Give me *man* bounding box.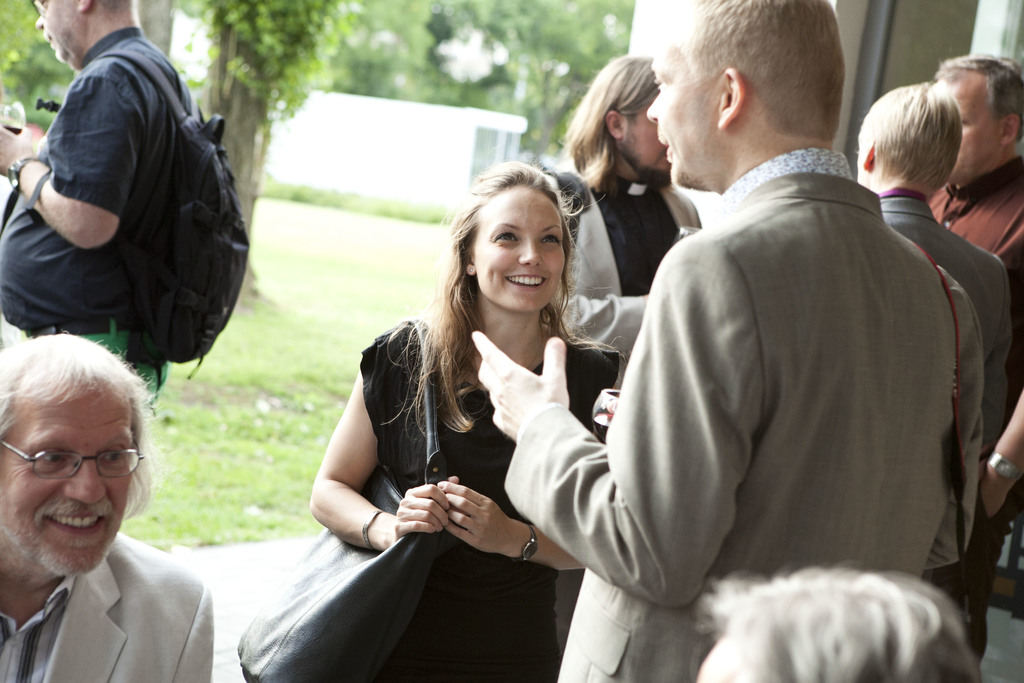
detection(929, 51, 1020, 276).
